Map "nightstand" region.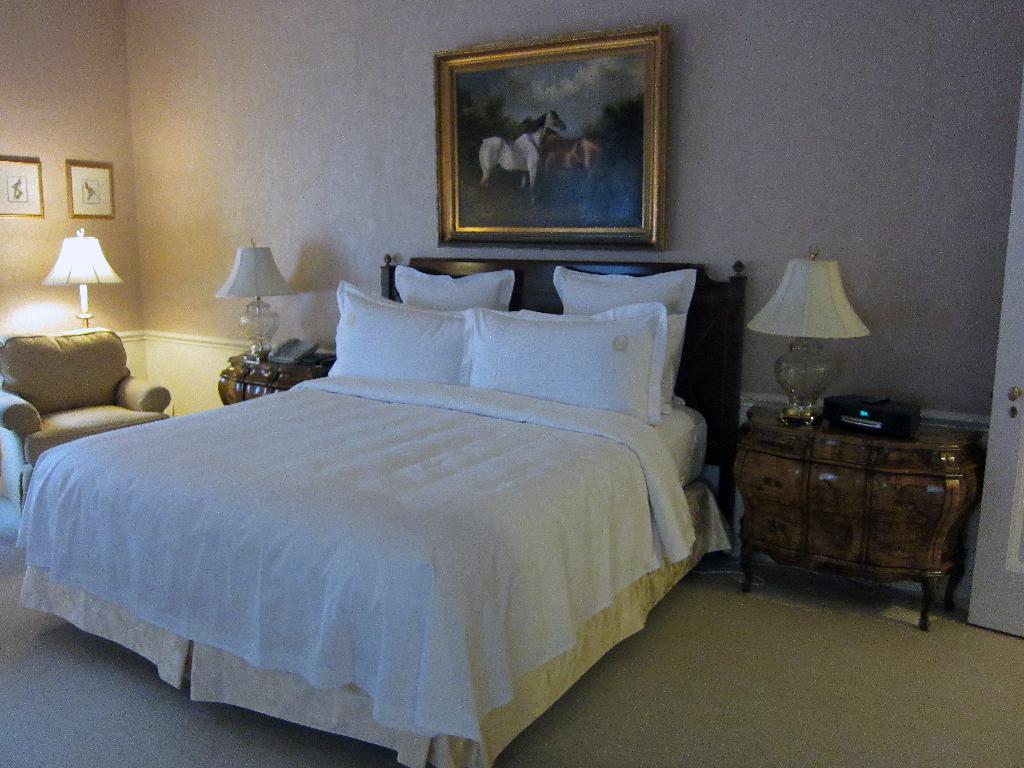
Mapped to (214, 348, 338, 404).
